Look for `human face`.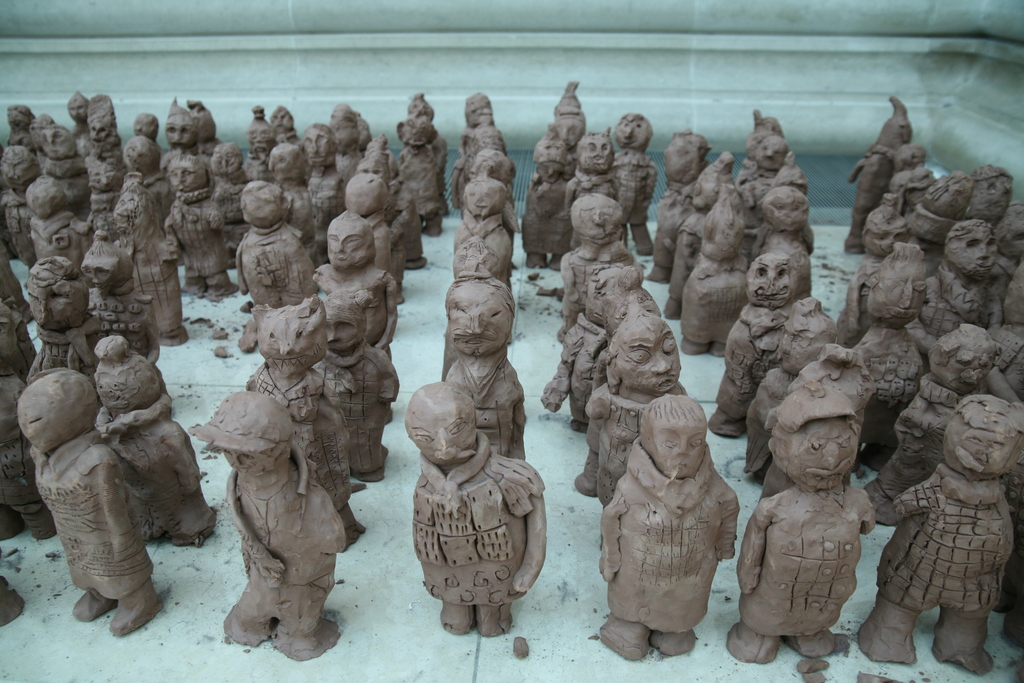
Found: (left=615, top=122, right=636, bottom=146).
